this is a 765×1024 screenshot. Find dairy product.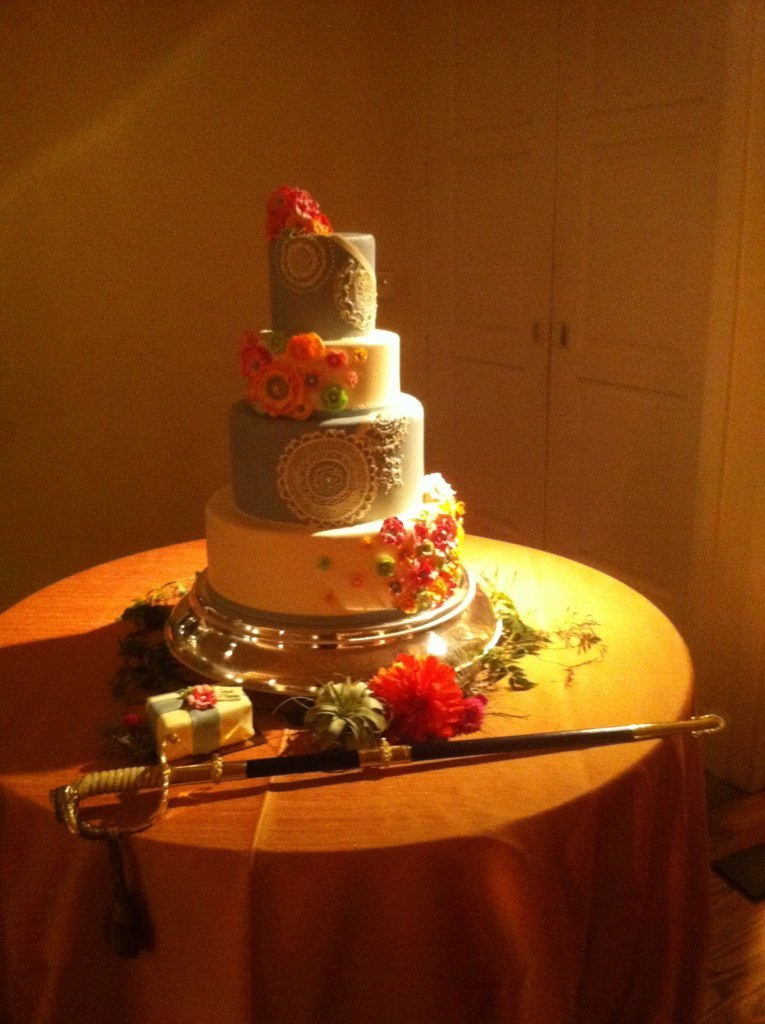
Bounding box: bbox=[233, 418, 431, 526].
